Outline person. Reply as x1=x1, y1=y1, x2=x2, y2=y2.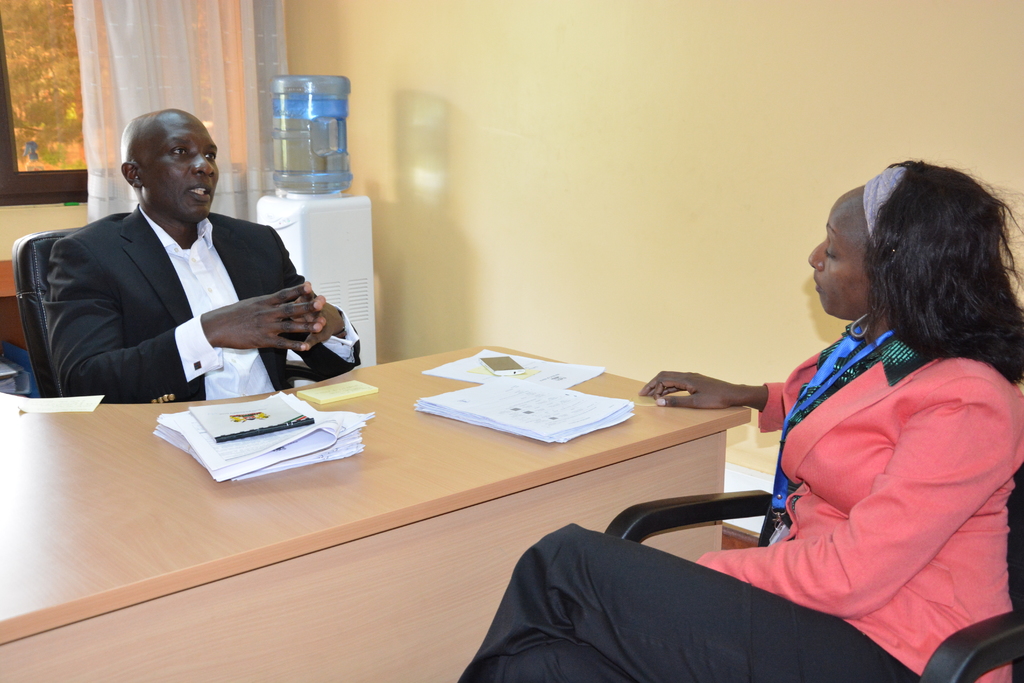
x1=26, y1=101, x2=329, y2=430.
